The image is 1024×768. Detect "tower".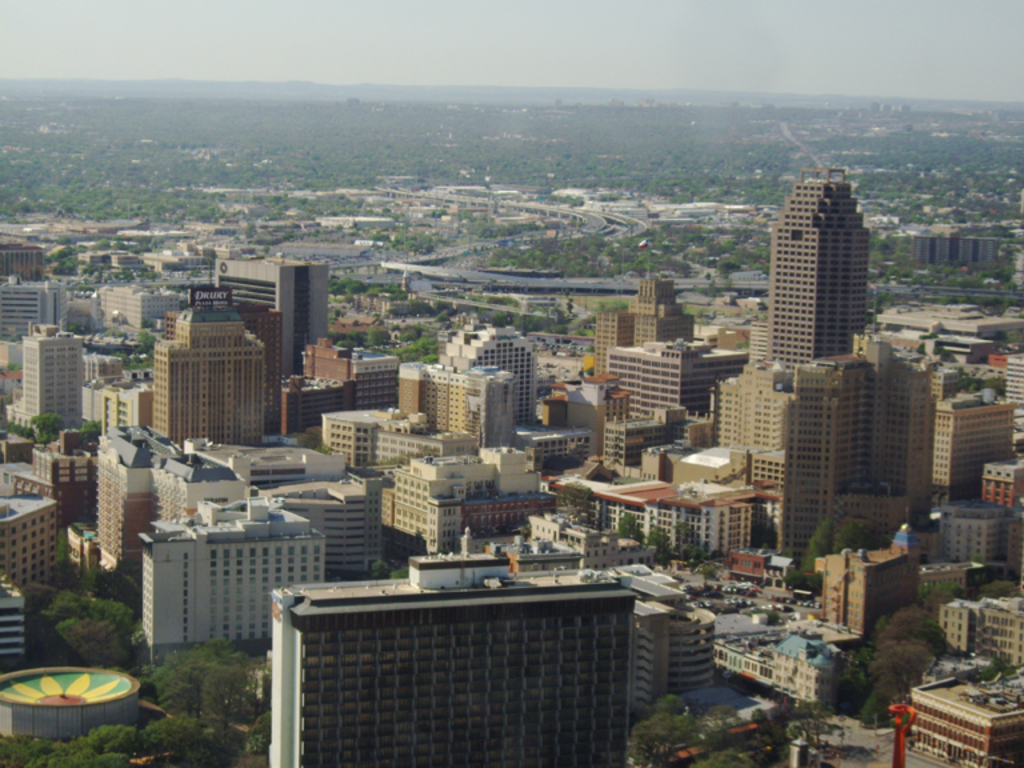
Detection: select_region(133, 505, 325, 657).
